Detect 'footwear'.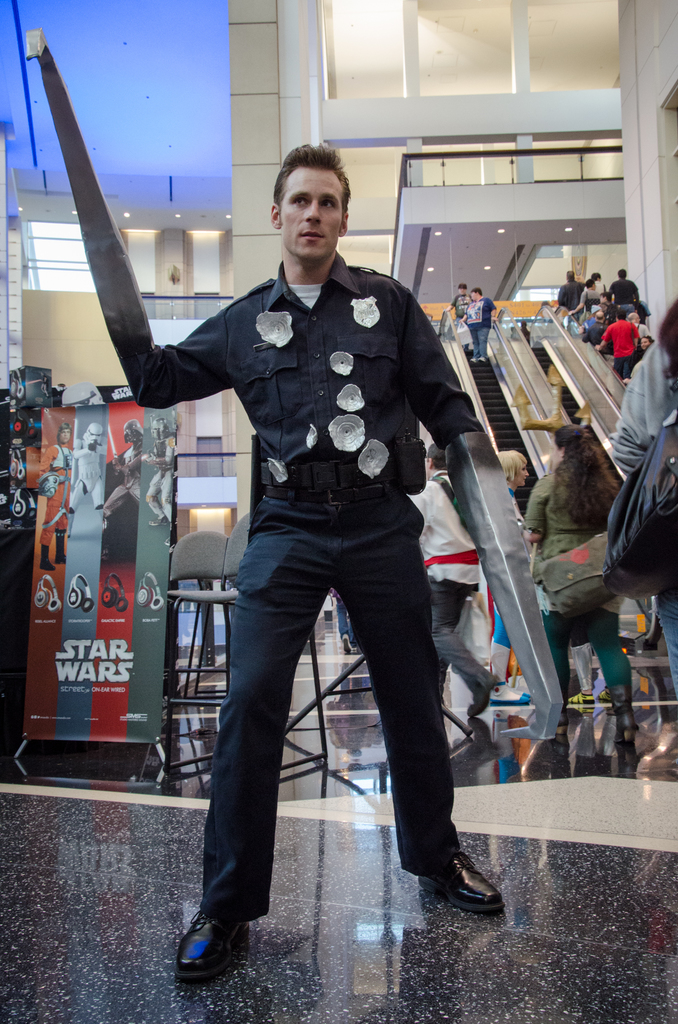
Detected at 569, 692, 598, 707.
